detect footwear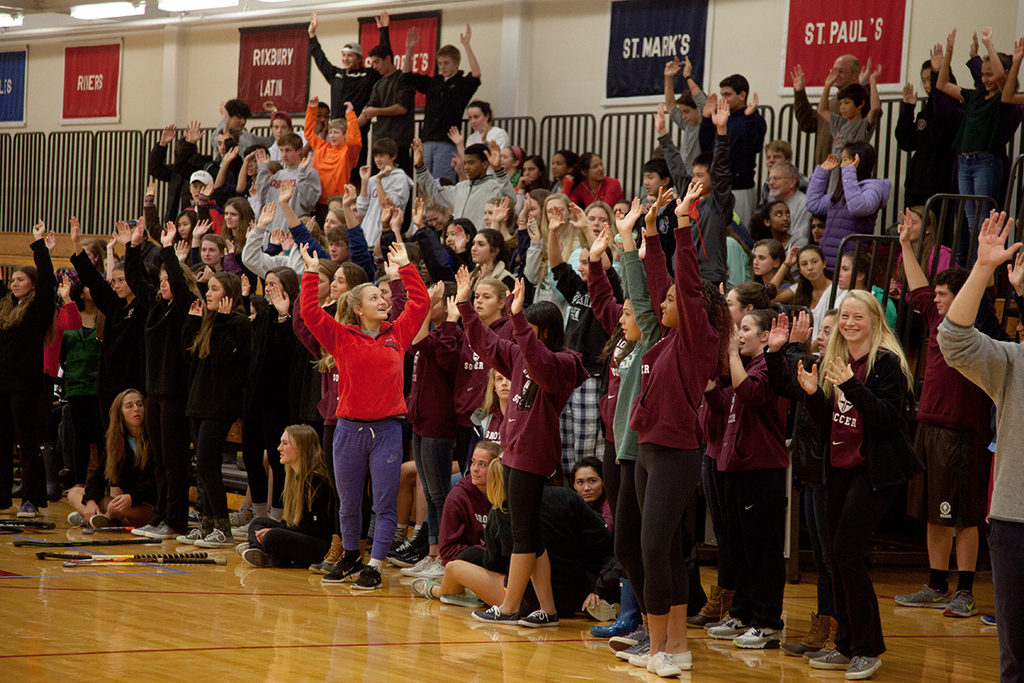
rect(778, 611, 829, 655)
